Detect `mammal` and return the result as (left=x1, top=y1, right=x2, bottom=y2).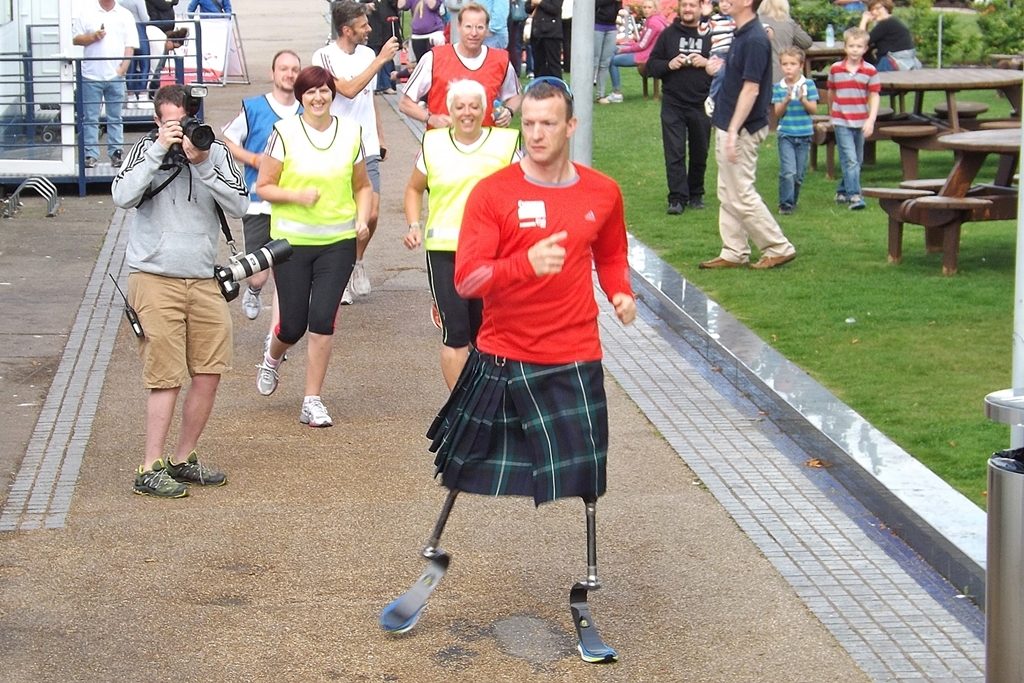
(left=599, top=0, right=667, bottom=107).
